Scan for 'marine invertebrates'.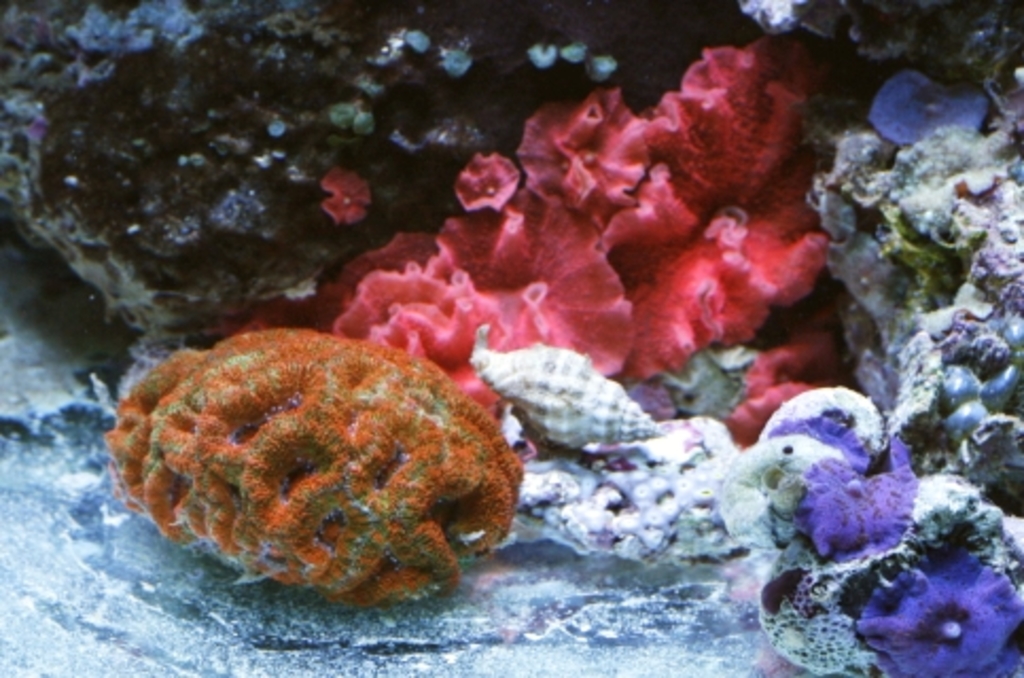
Scan result: bbox=[831, 551, 1022, 676].
